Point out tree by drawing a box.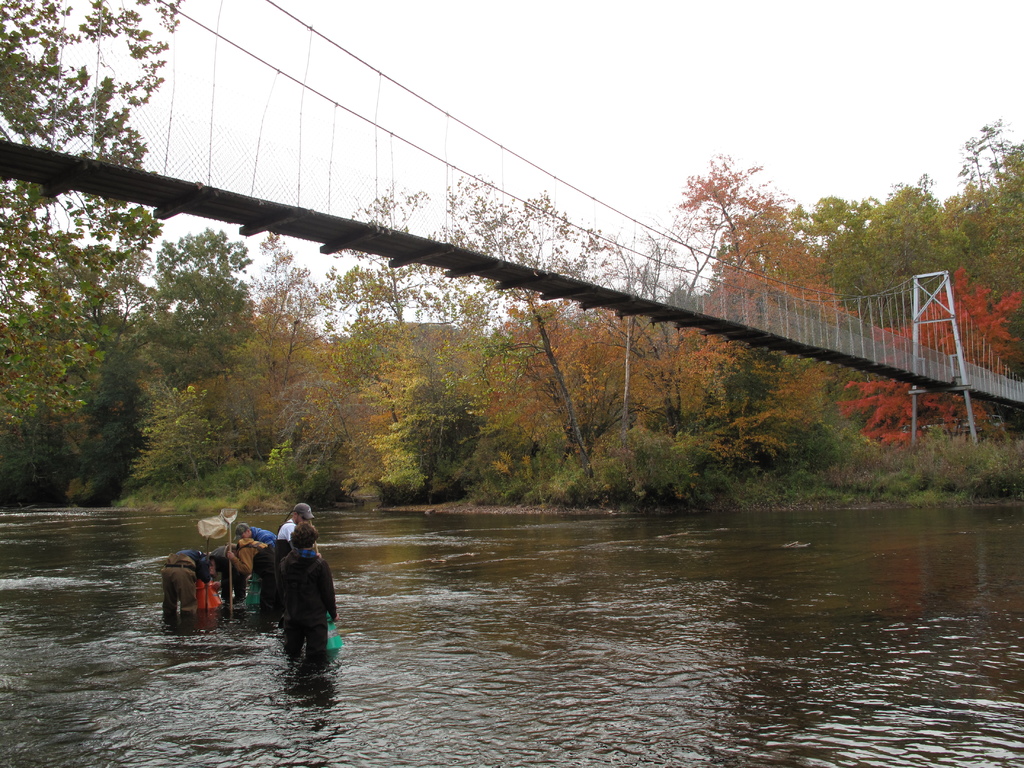
{"x1": 0, "y1": 0, "x2": 188, "y2": 172}.
